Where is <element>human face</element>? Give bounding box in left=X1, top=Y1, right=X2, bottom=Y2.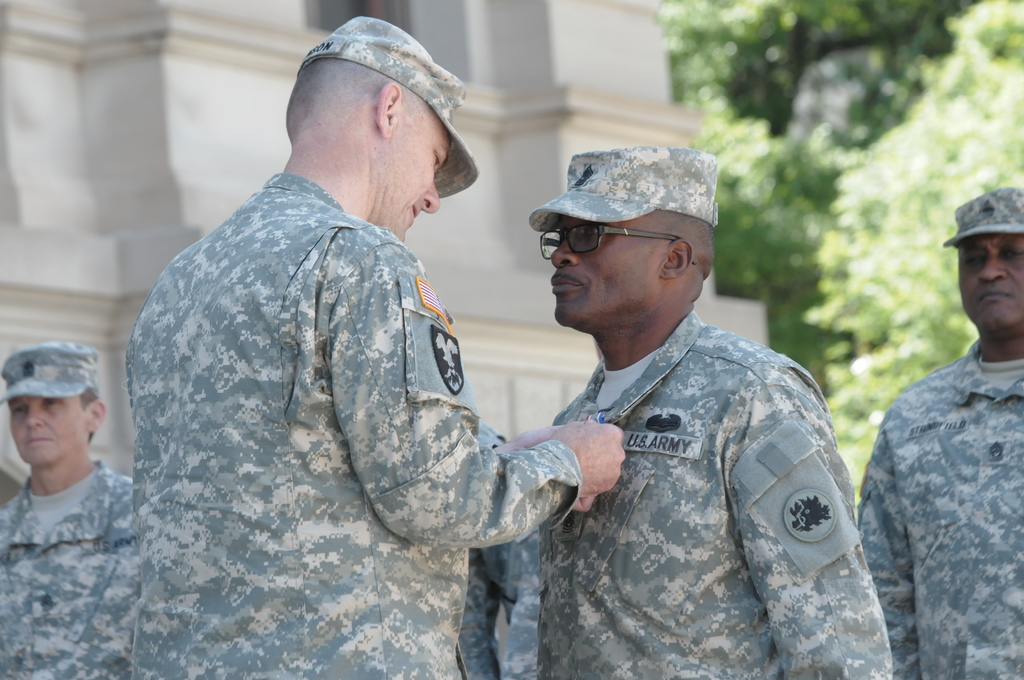
left=960, top=233, right=1023, bottom=333.
